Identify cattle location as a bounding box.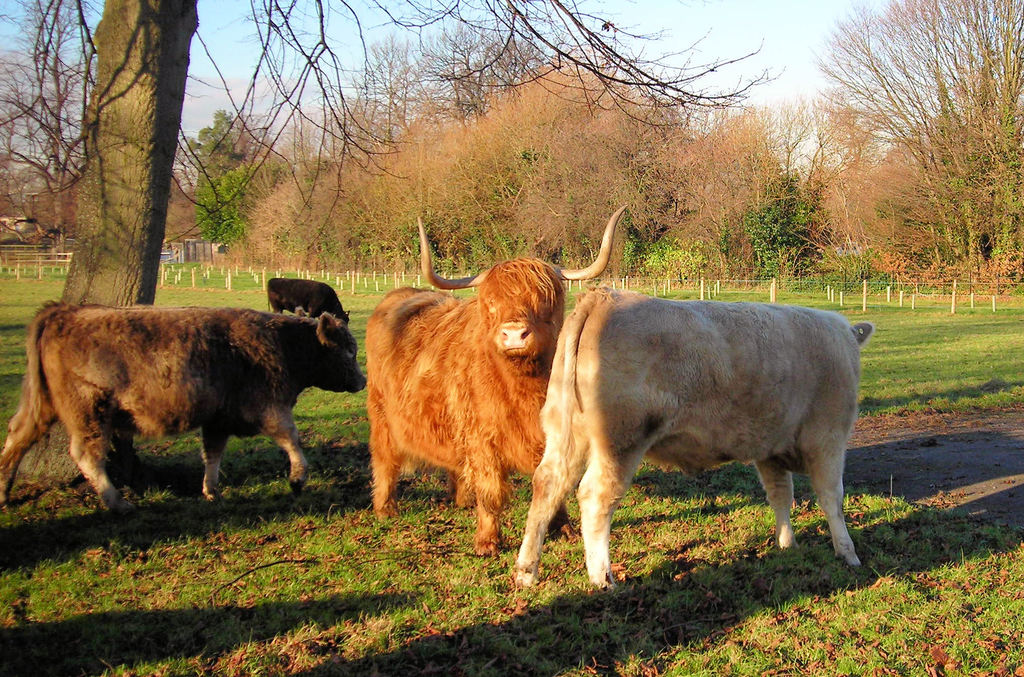
rect(0, 304, 366, 518).
